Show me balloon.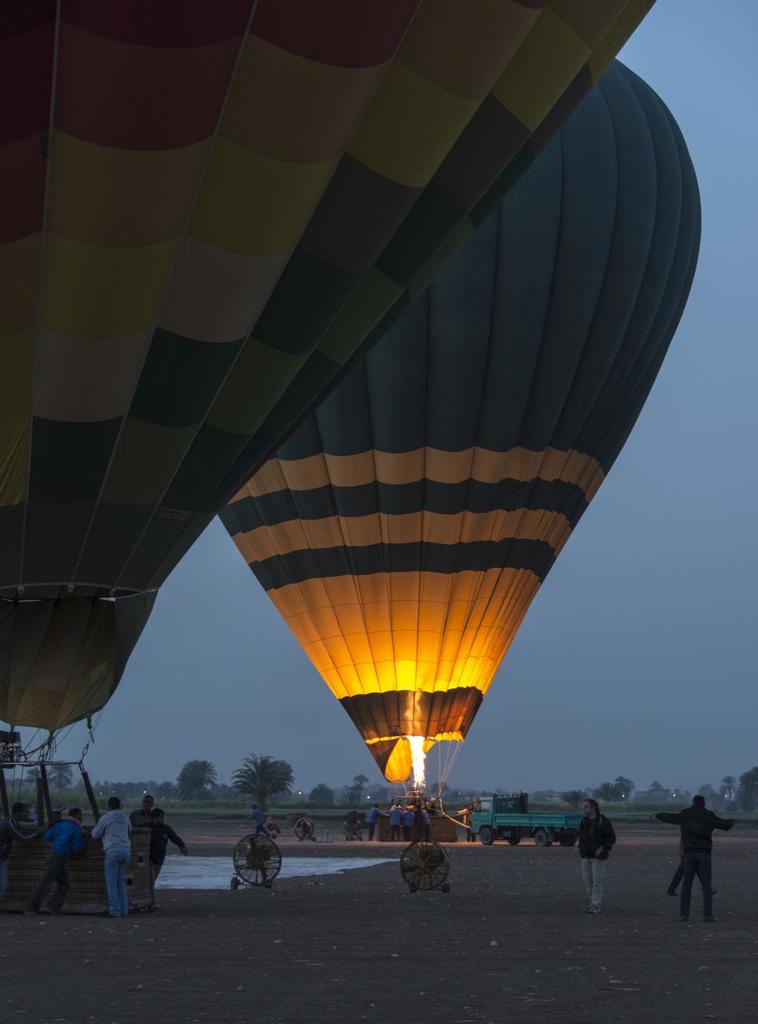
balloon is here: left=213, top=61, right=702, bottom=788.
